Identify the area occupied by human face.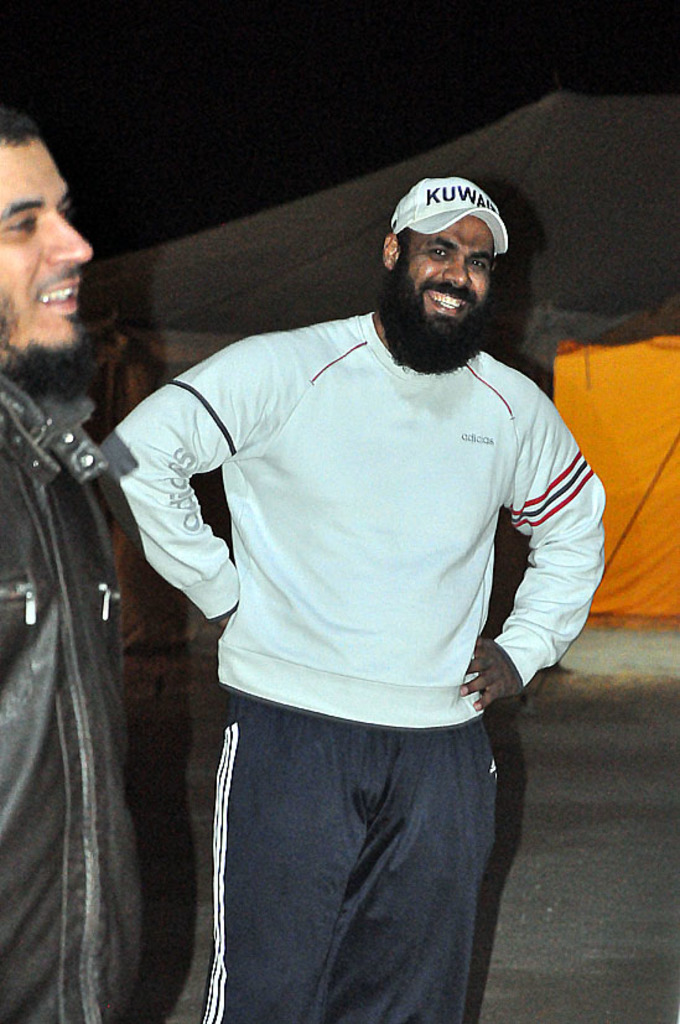
Area: locate(0, 140, 98, 350).
